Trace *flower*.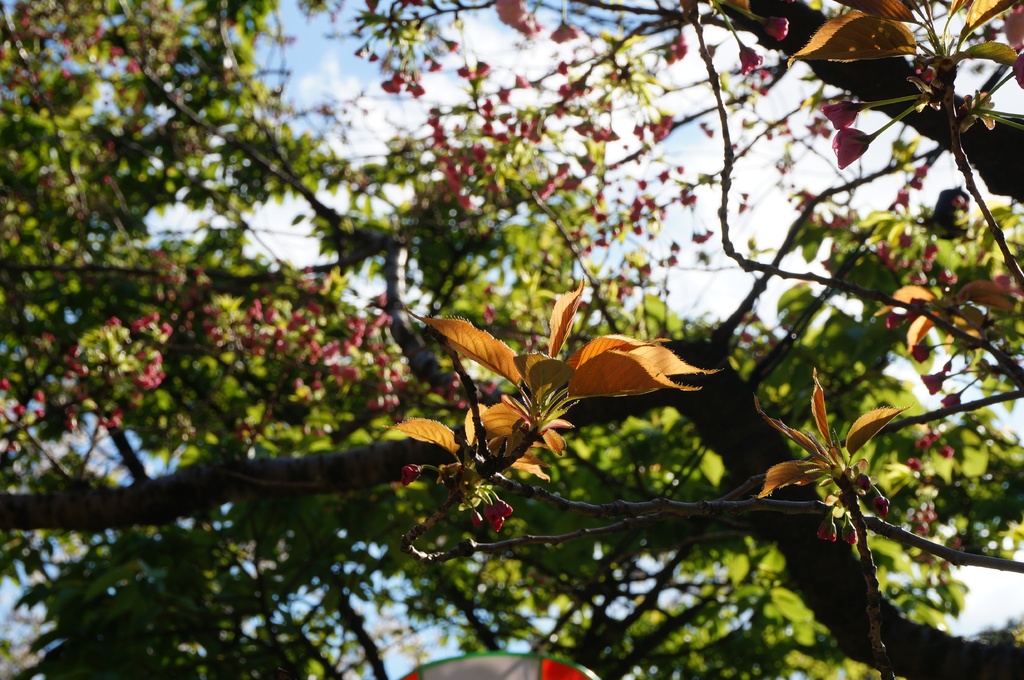
Traced to l=408, t=80, r=424, b=98.
